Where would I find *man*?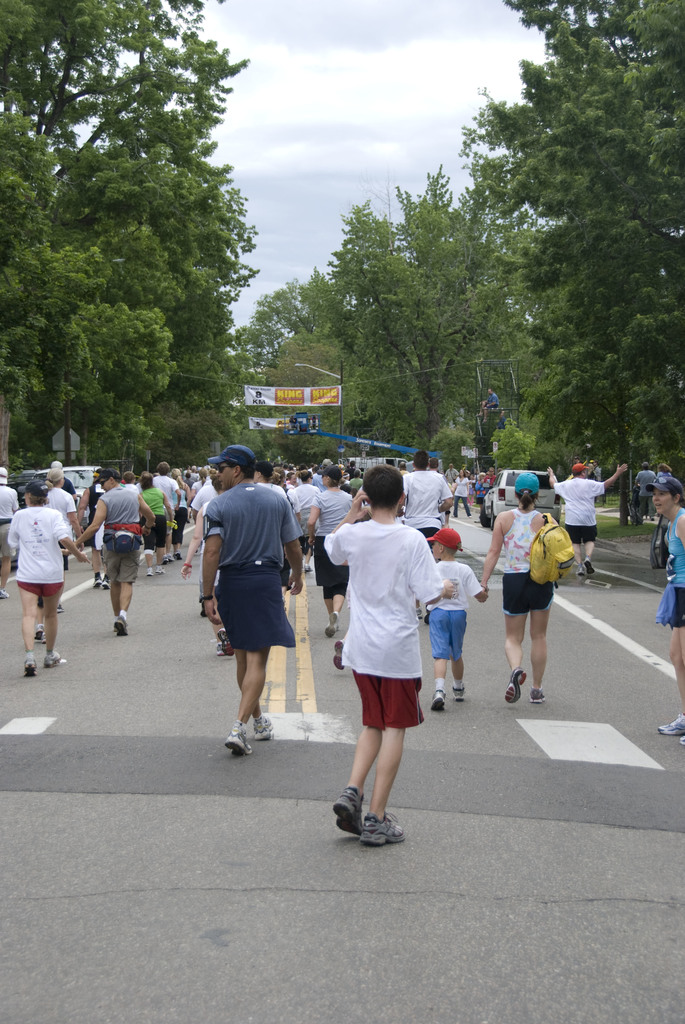
At 52:460:77:500.
